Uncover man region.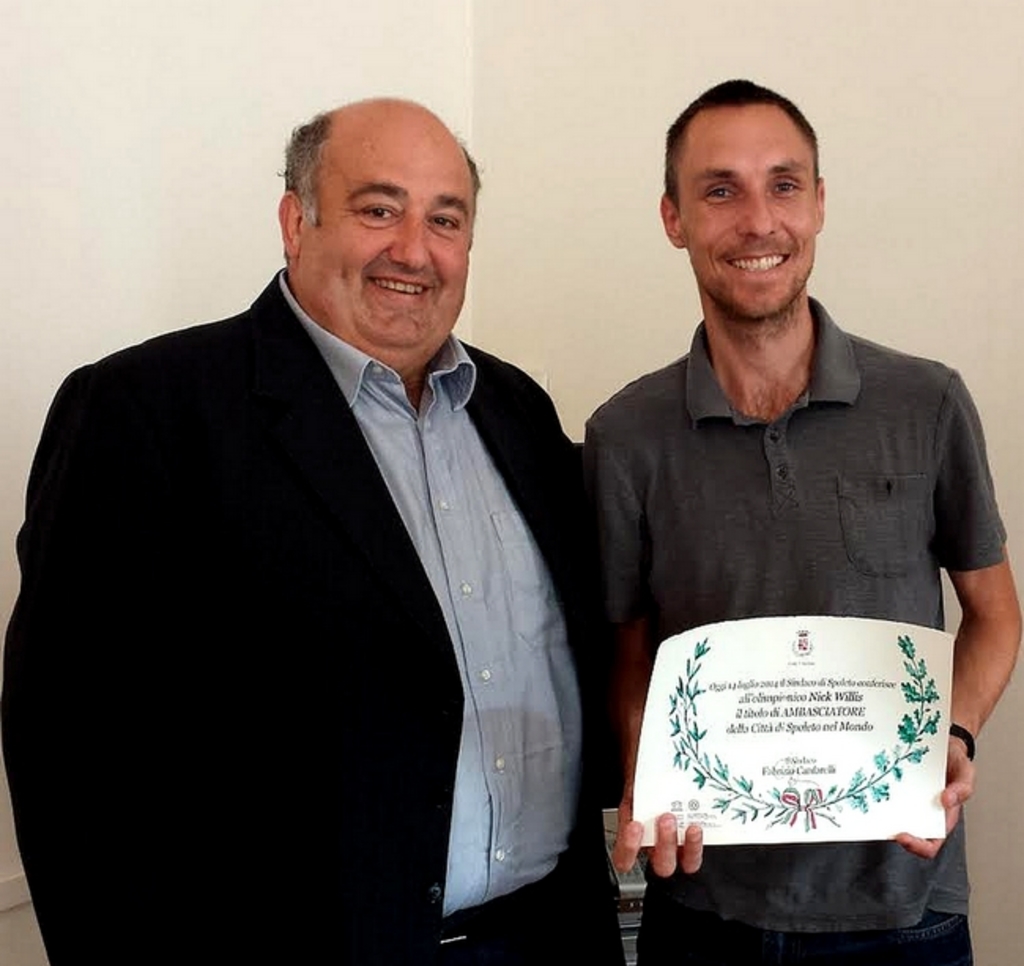
Uncovered: (left=20, top=91, right=624, bottom=938).
